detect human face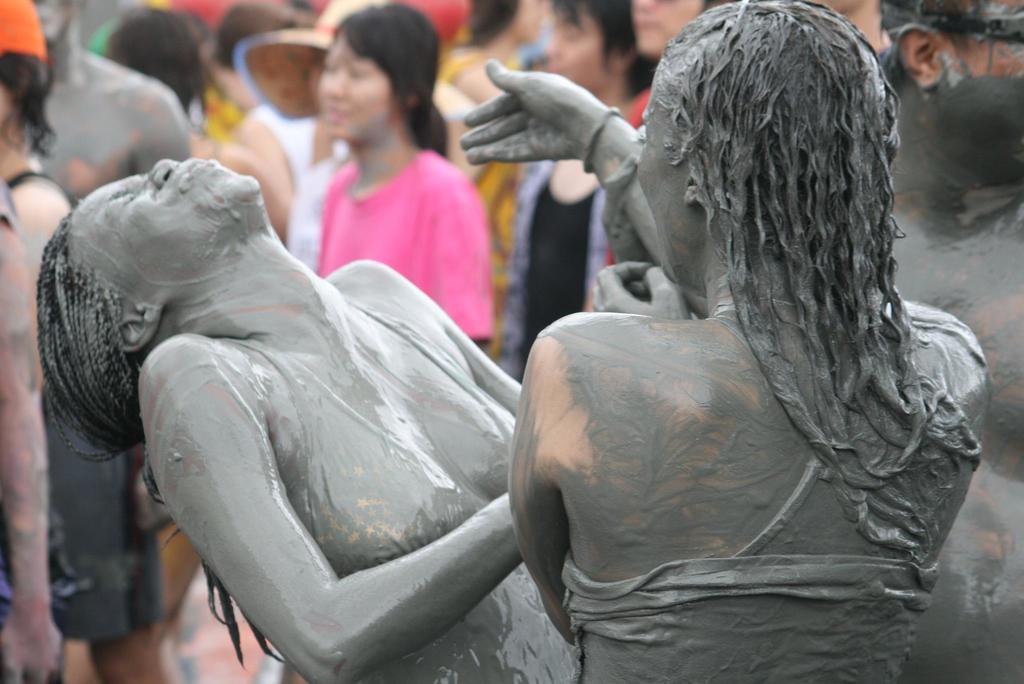
crop(317, 28, 396, 140)
